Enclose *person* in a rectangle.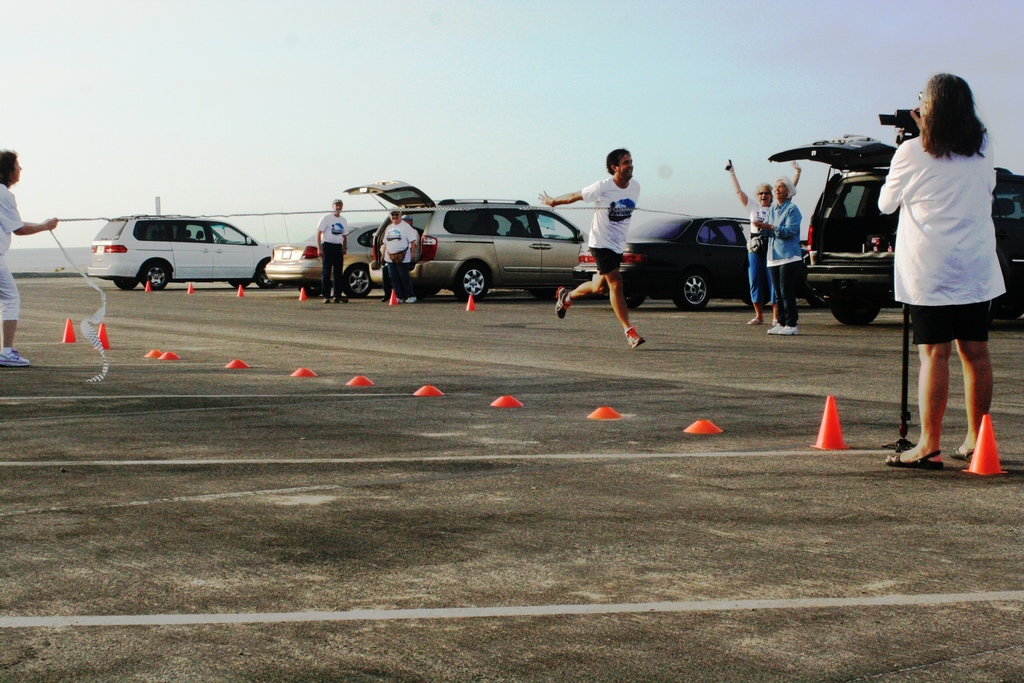
722:158:806:331.
